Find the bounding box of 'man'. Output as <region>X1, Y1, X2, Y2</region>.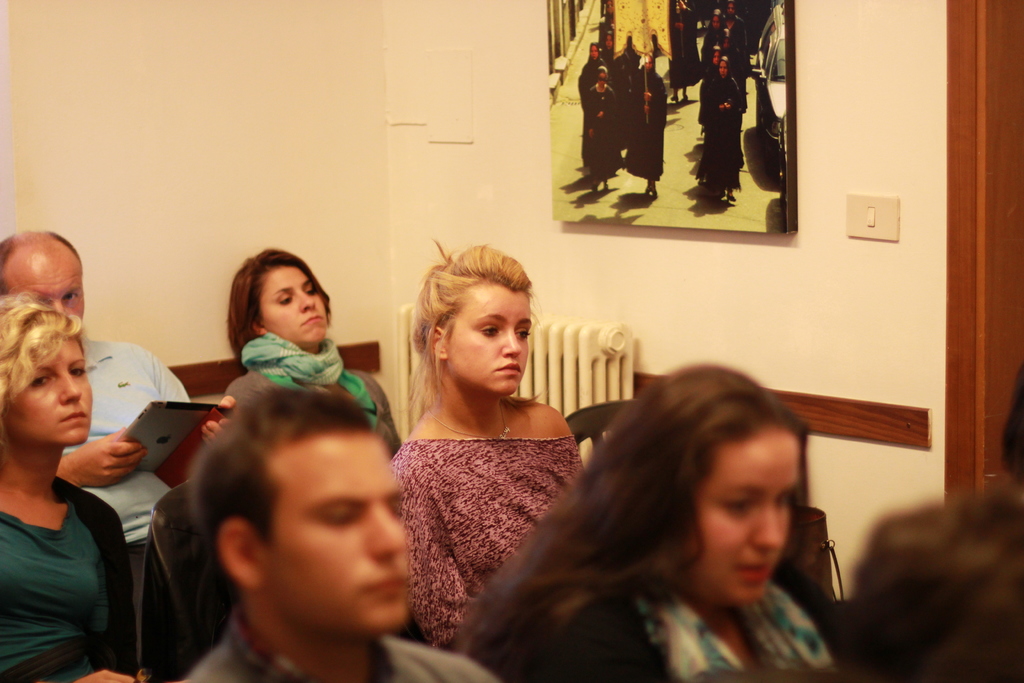
<region>0, 231, 234, 549</region>.
